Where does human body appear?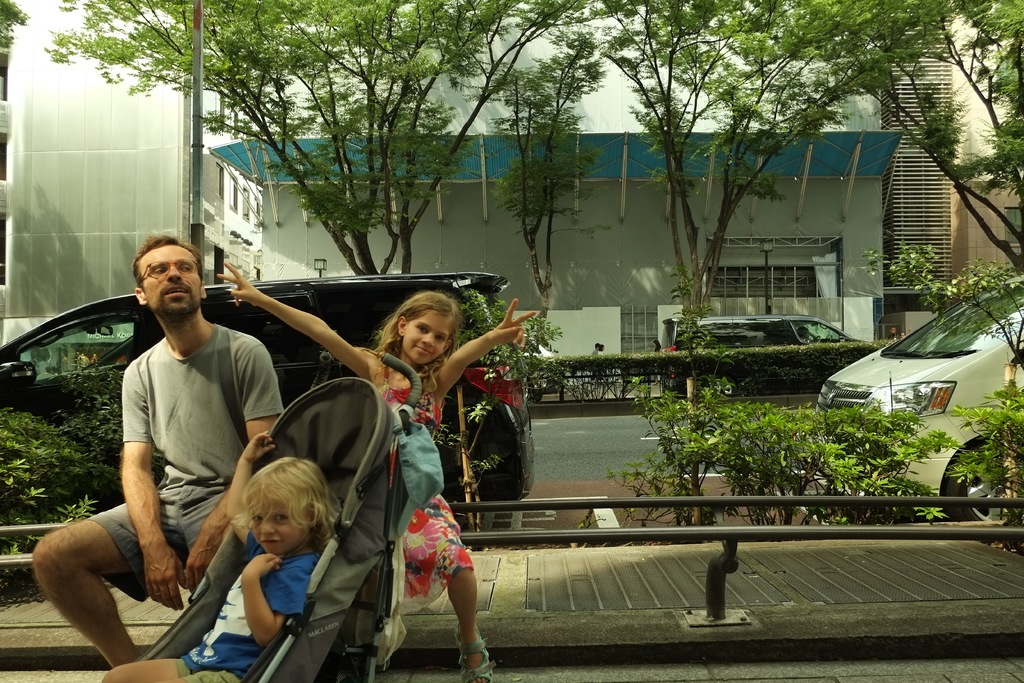
Appears at detection(212, 260, 534, 682).
